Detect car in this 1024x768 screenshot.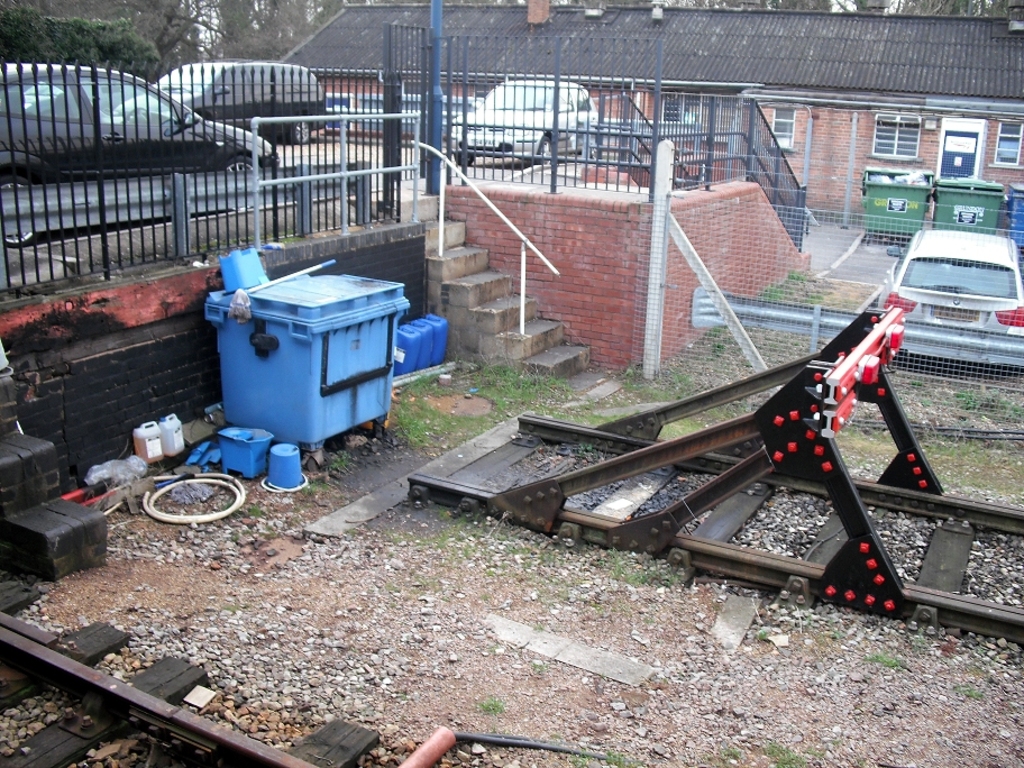
Detection: 890, 222, 1023, 366.
